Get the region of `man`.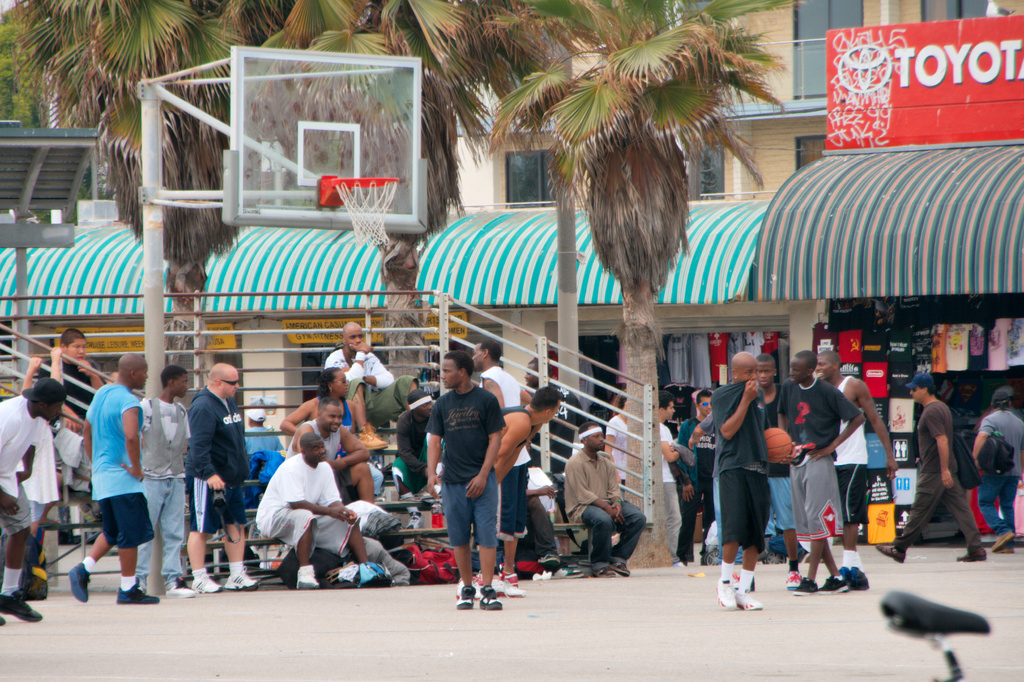
region(657, 394, 680, 556).
